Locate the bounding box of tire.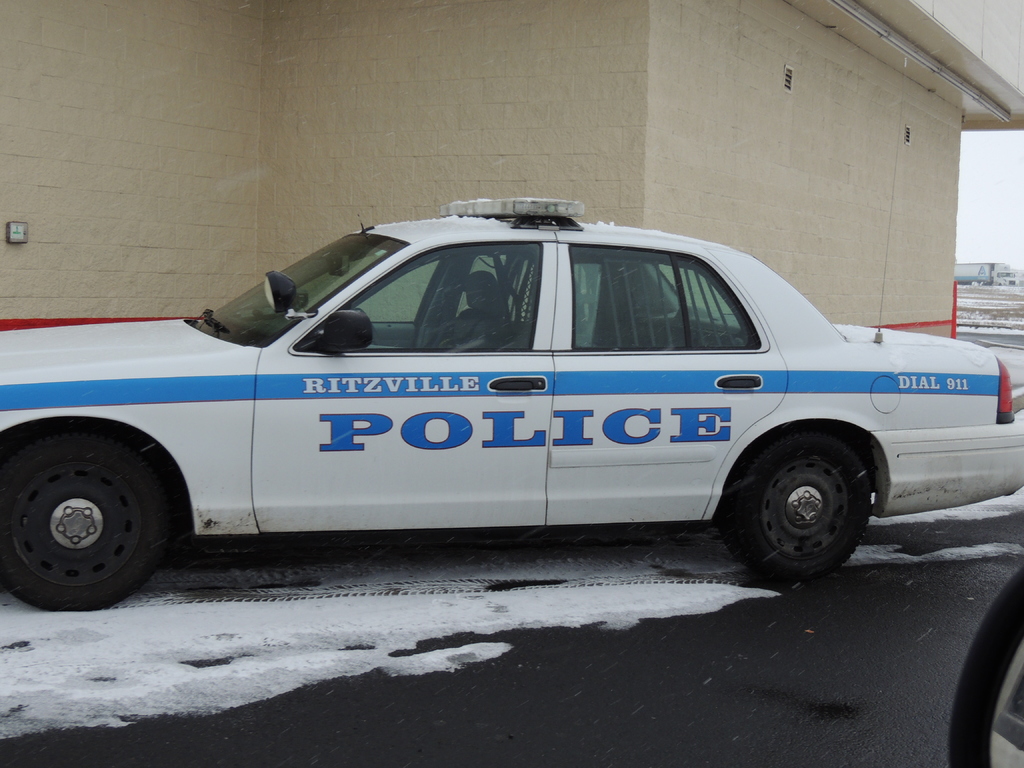
Bounding box: <box>0,431,177,610</box>.
